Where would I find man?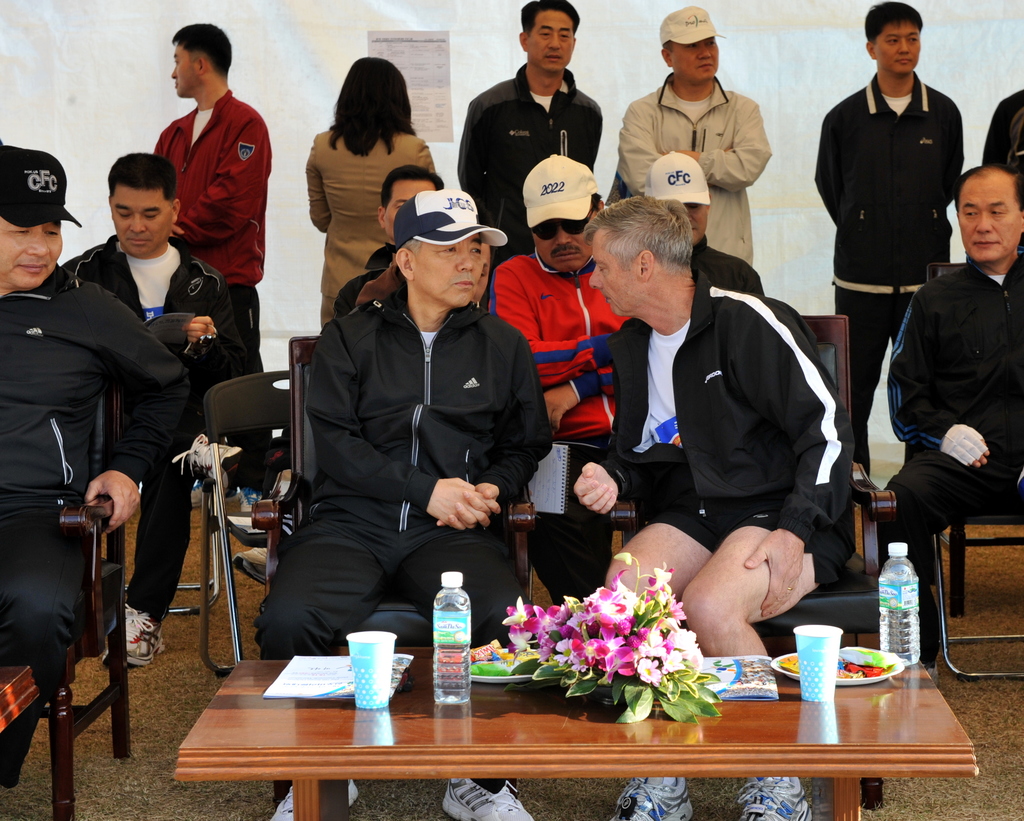
At (138, 40, 269, 344).
